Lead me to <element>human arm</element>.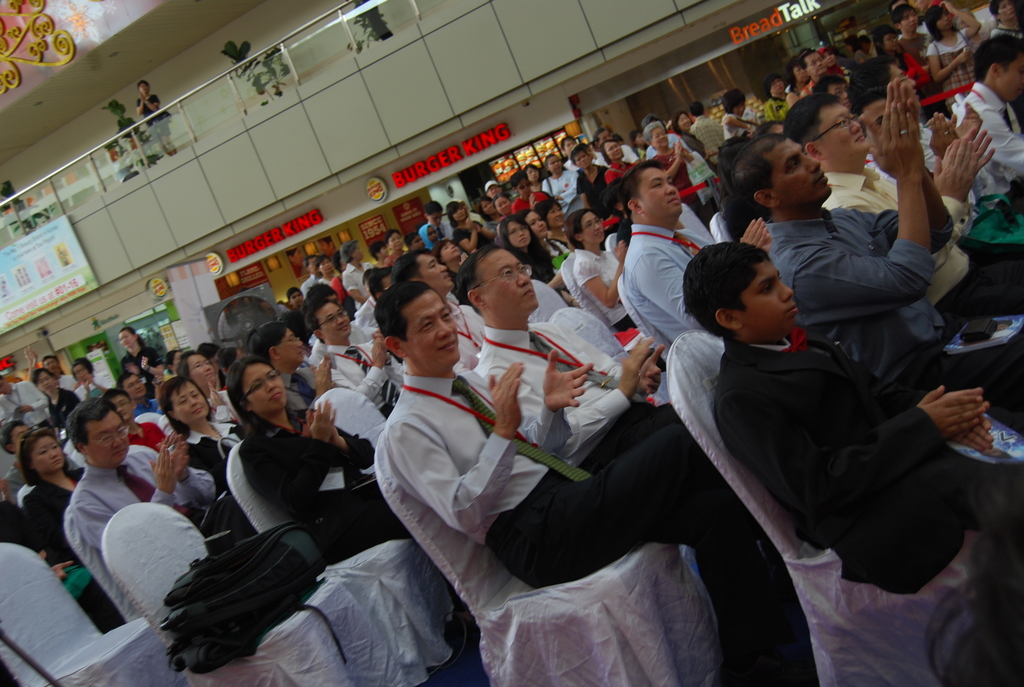
Lead to <box>93,377,112,395</box>.
